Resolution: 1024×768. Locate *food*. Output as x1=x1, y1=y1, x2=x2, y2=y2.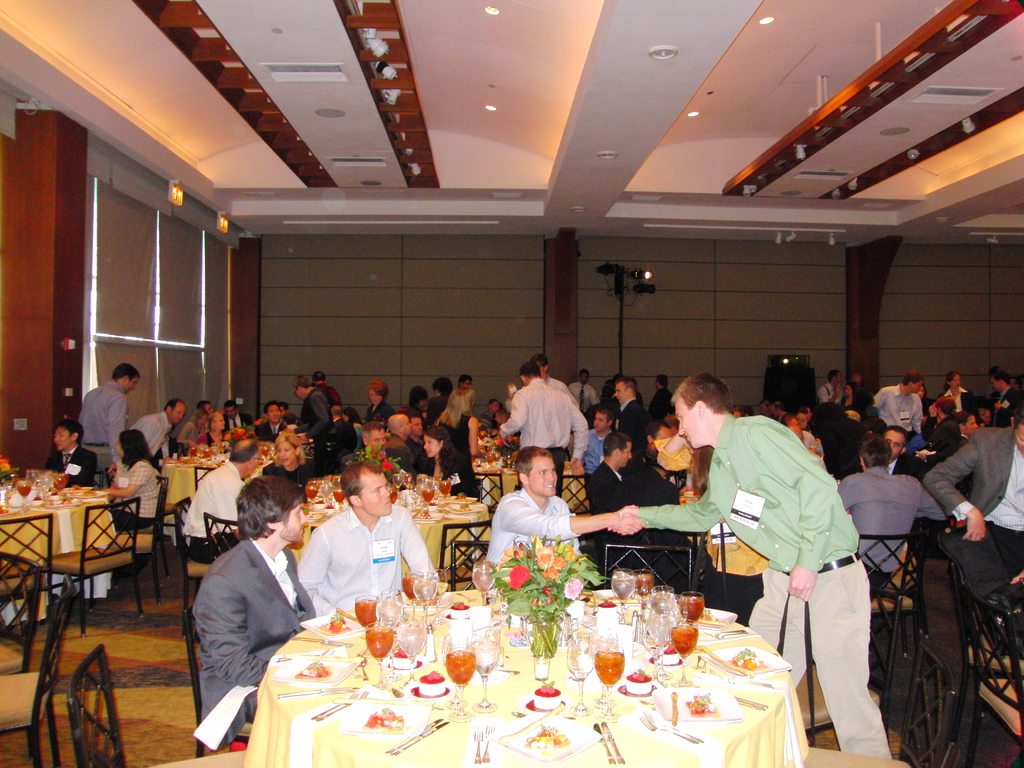
x1=677, y1=496, x2=688, y2=507.
